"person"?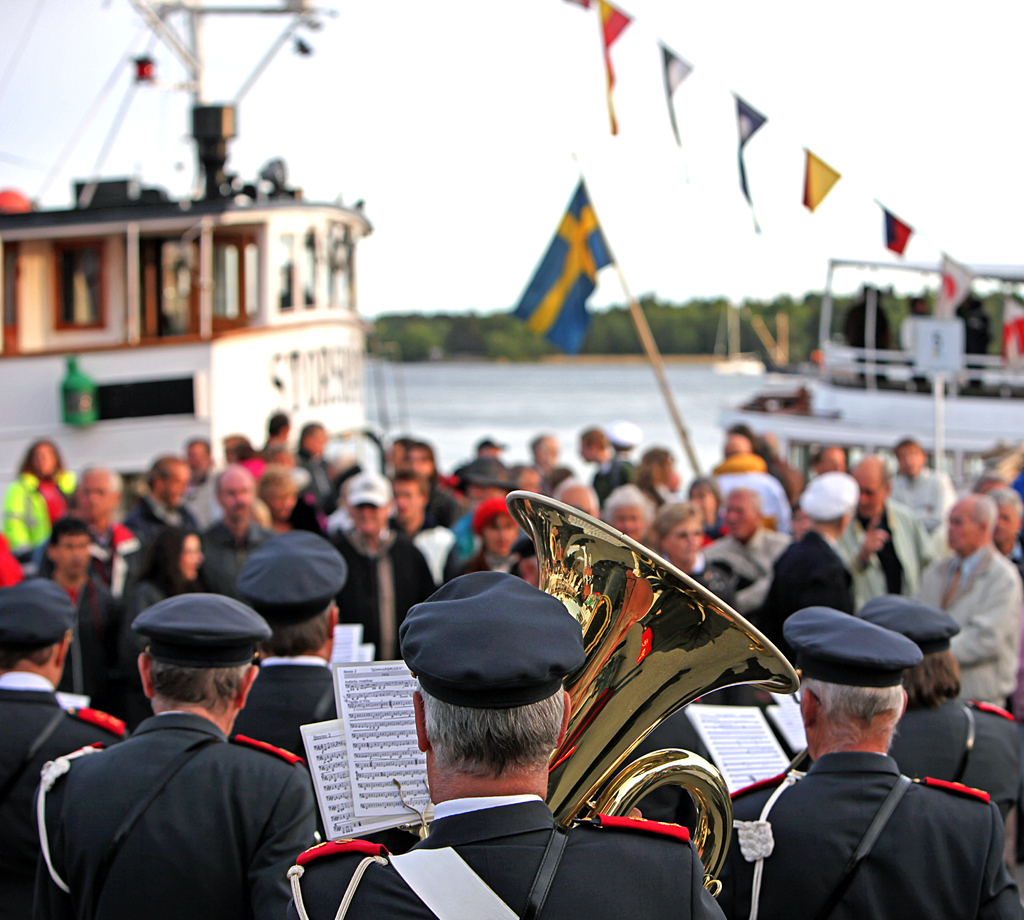
bbox=(285, 573, 726, 919)
